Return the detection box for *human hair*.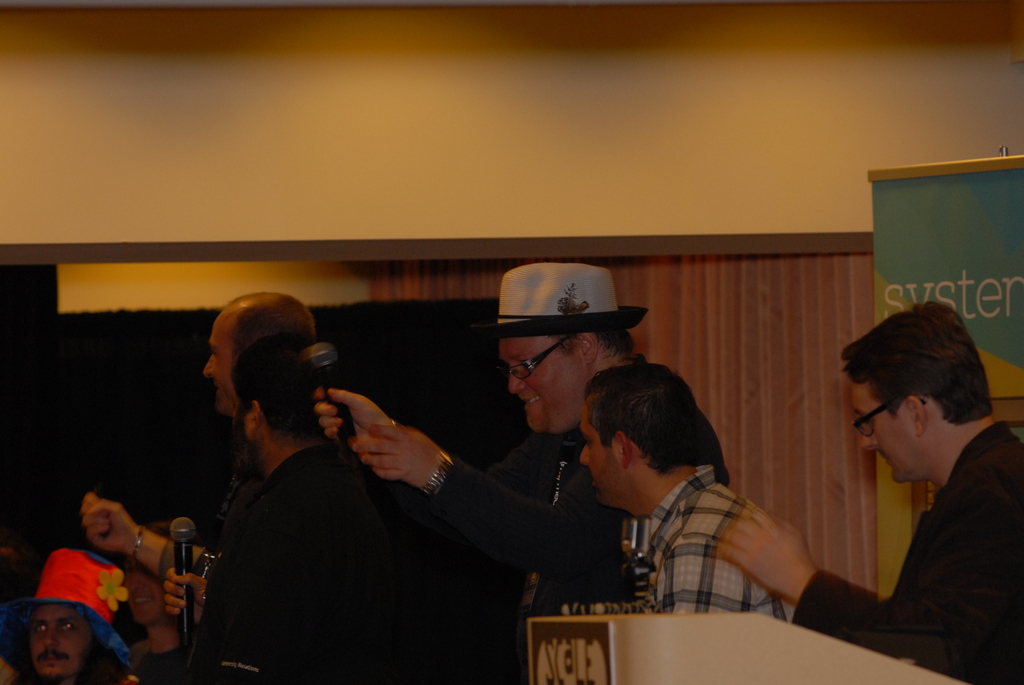
[563, 364, 728, 509].
